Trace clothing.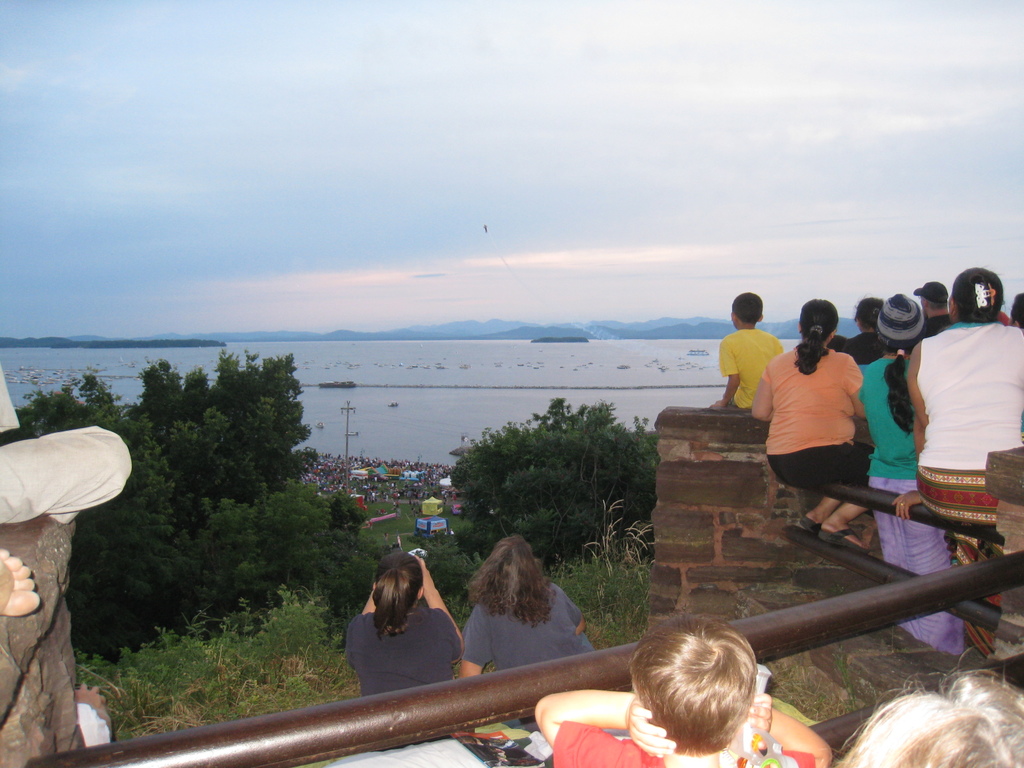
Traced to <region>844, 337, 885, 364</region>.
